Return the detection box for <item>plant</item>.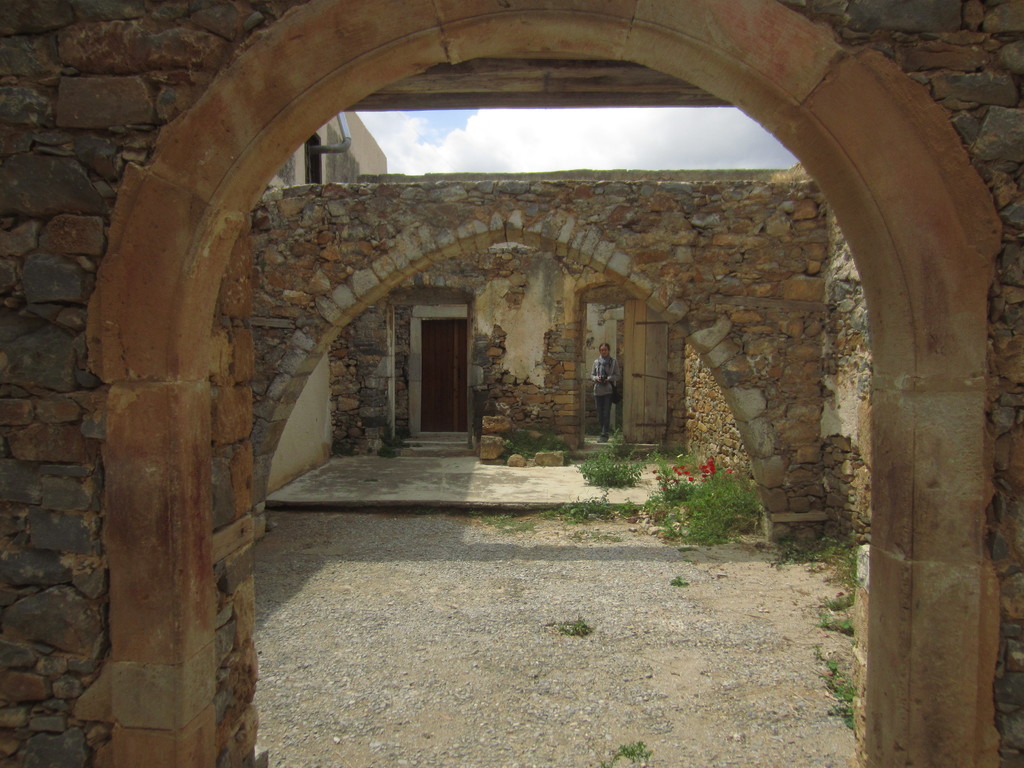
detection(503, 410, 580, 468).
